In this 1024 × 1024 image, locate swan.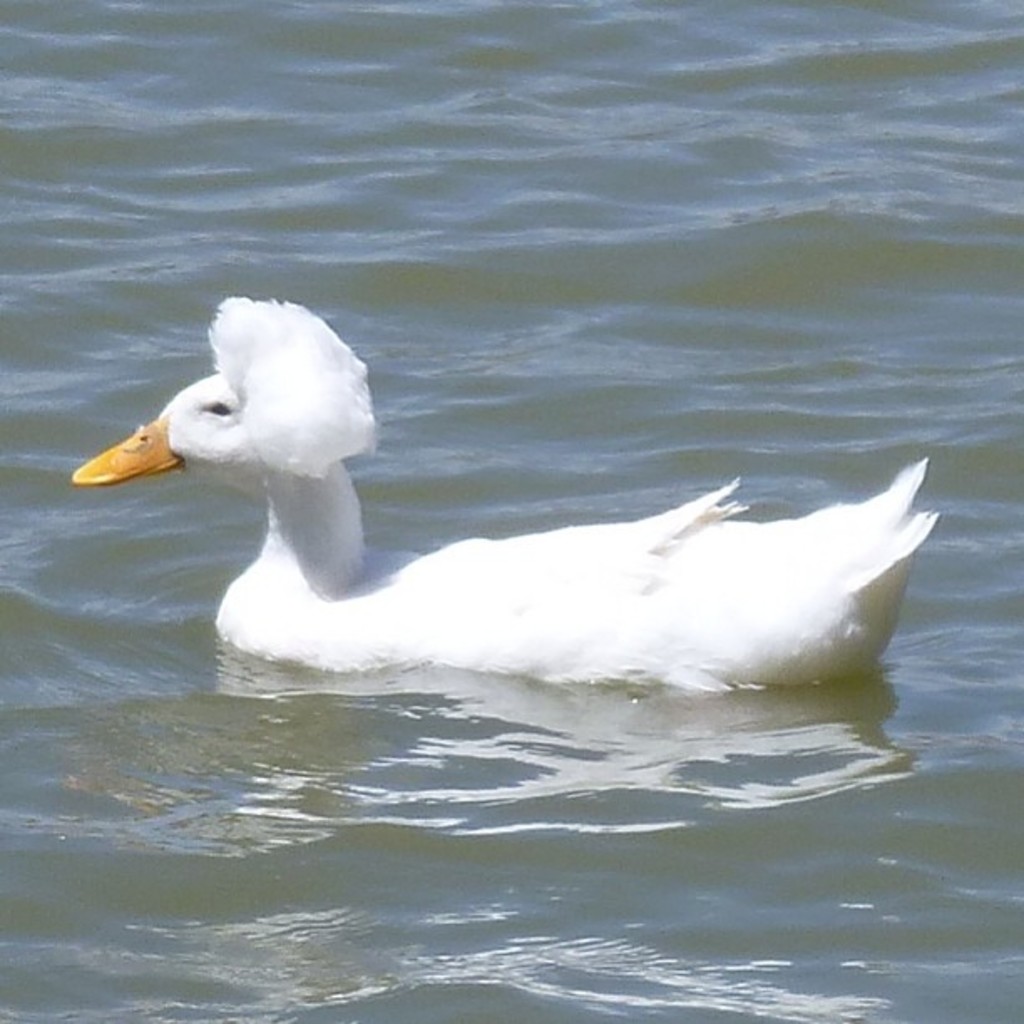
Bounding box: {"left": 65, "top": 296, "right": 944, "bottom": 708}.
